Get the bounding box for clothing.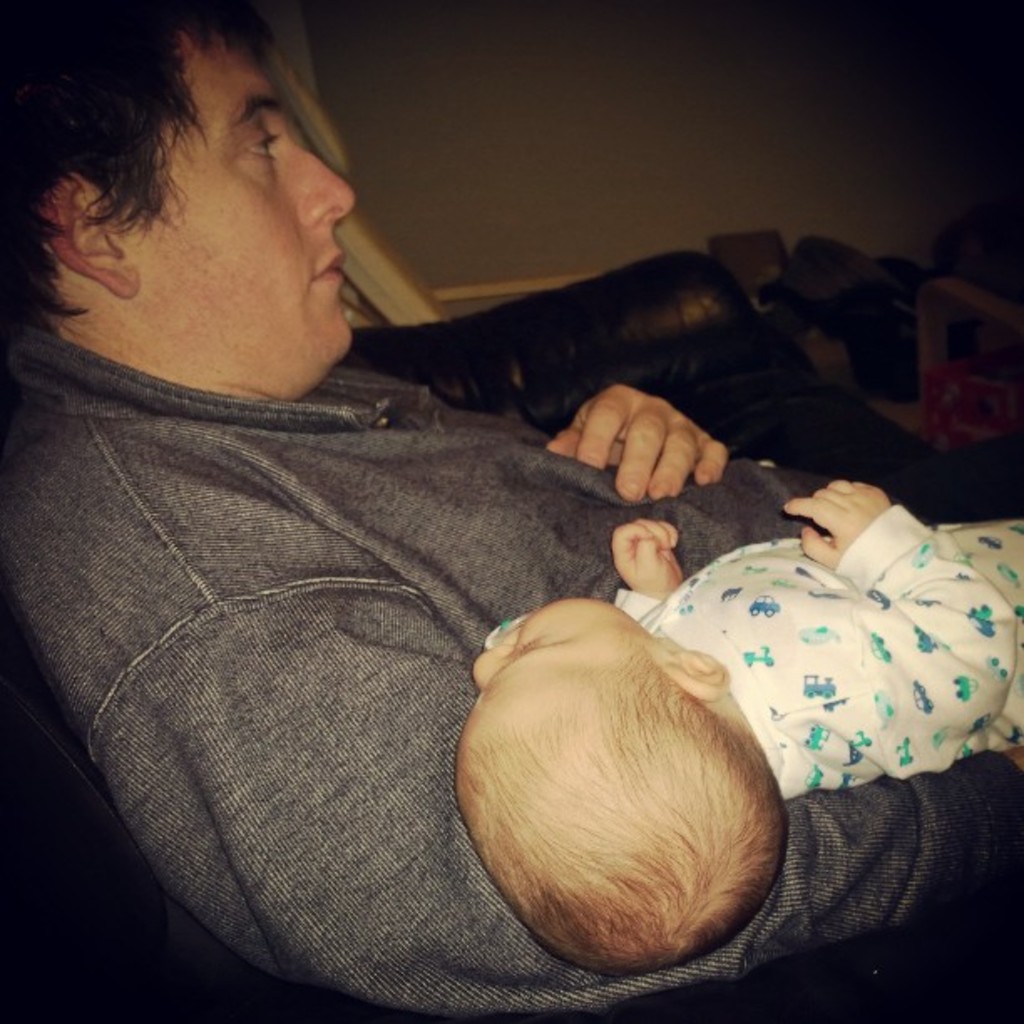
<region>614, 499, 1022, 808</region>.
